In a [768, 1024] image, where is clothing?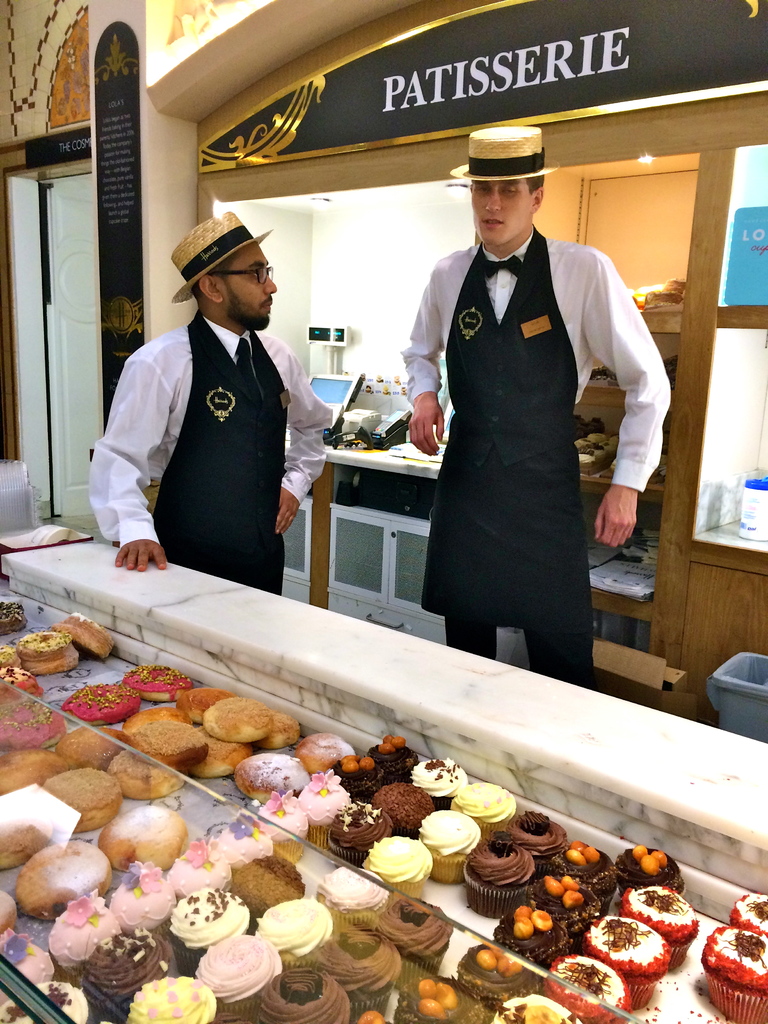
396/203/655/666.
